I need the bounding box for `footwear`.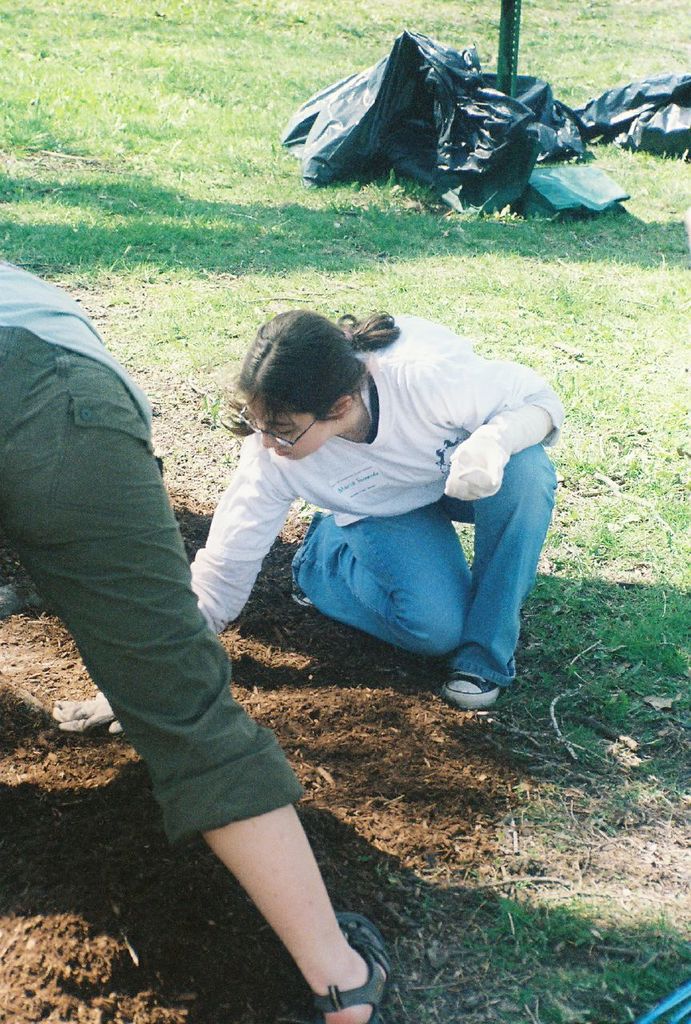
Here it is: 320:917:393:1020.
